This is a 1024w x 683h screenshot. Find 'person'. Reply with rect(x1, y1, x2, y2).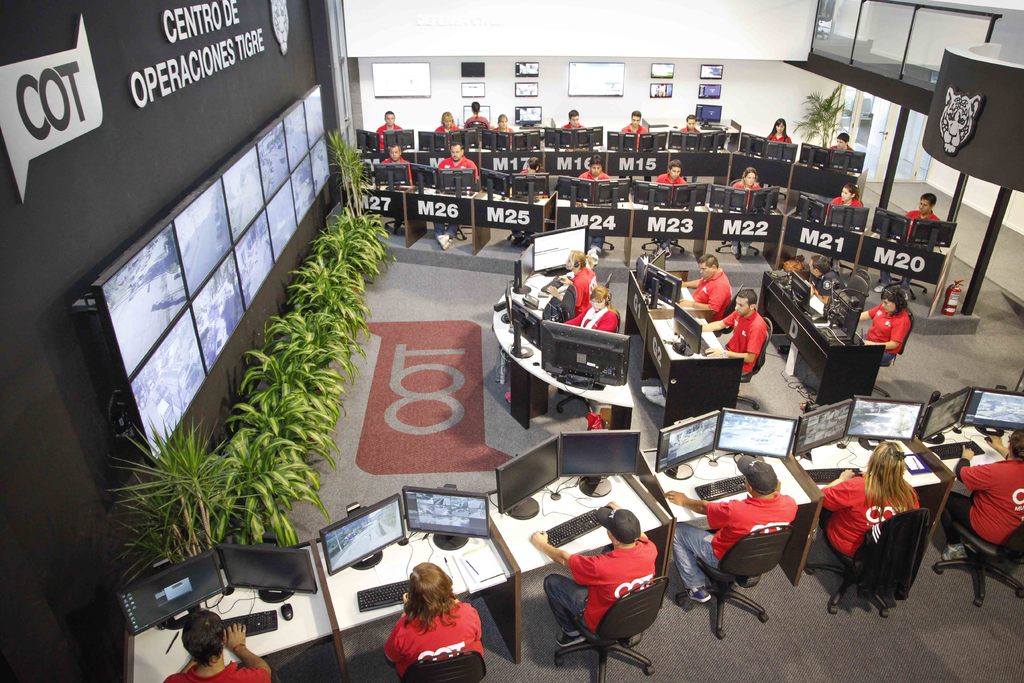
rect(860, 267, 911, 366).
